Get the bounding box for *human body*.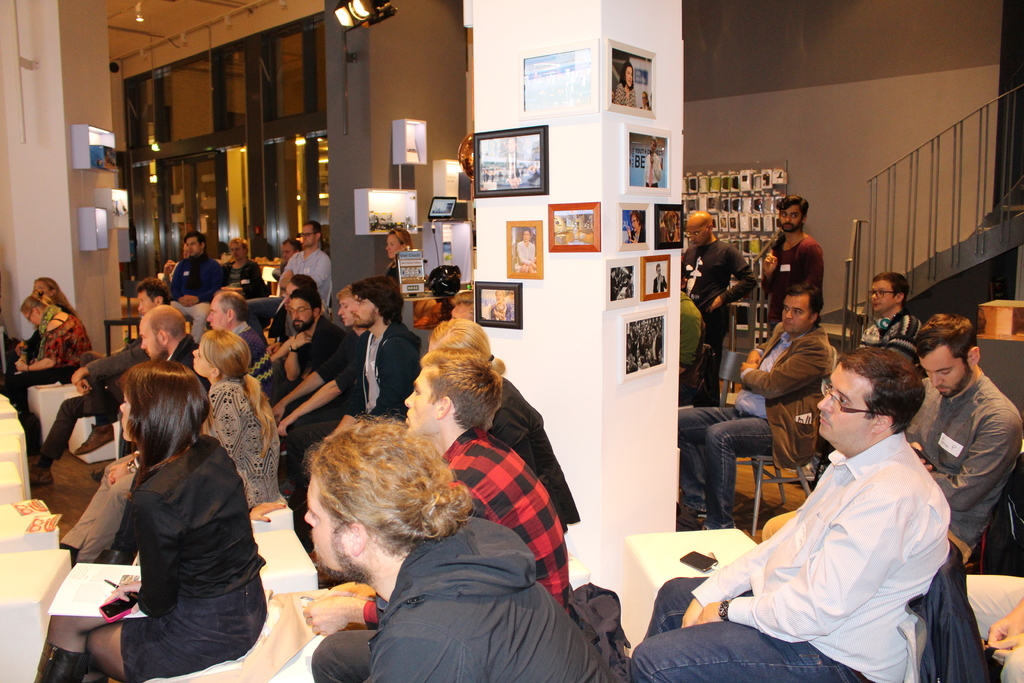
x1=852 y1=304 x2=922 y2=370.
